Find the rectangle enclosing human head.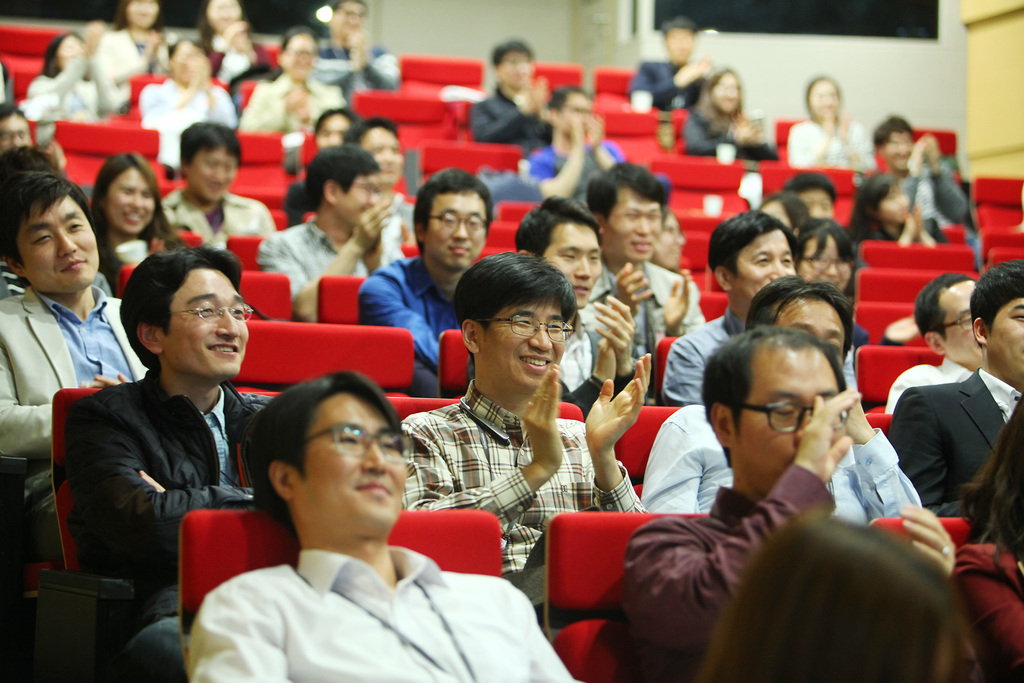
bbox=(804, 74, 845, 129).
